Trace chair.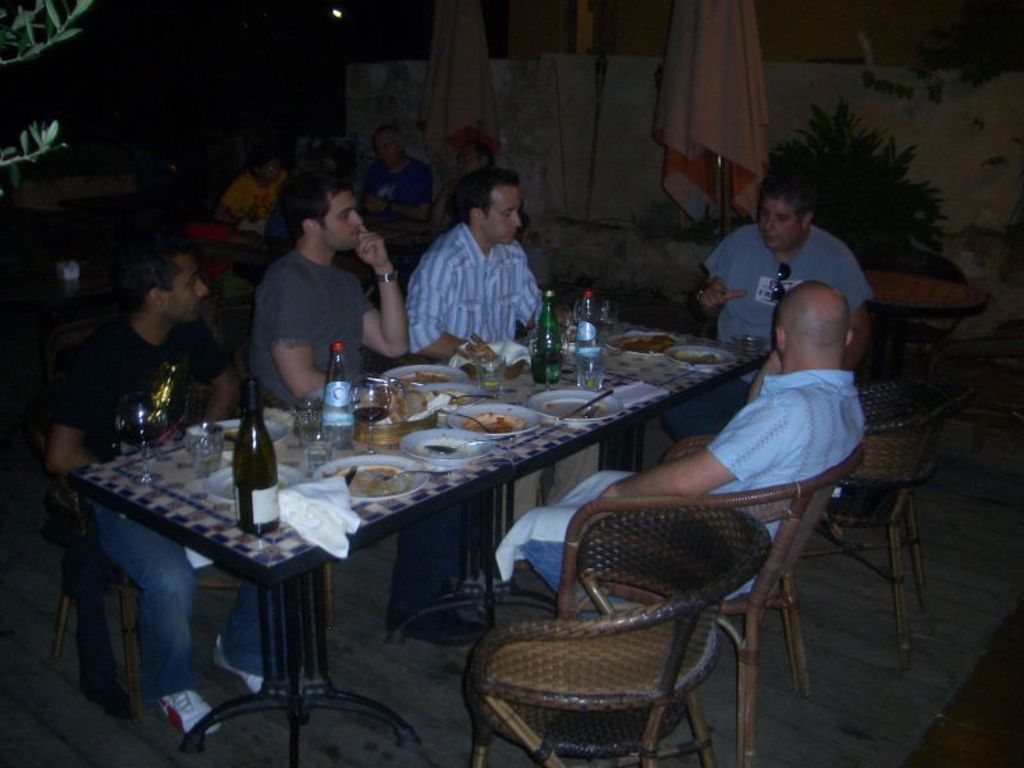
Traced to detection(558, 448, 868, 763).
